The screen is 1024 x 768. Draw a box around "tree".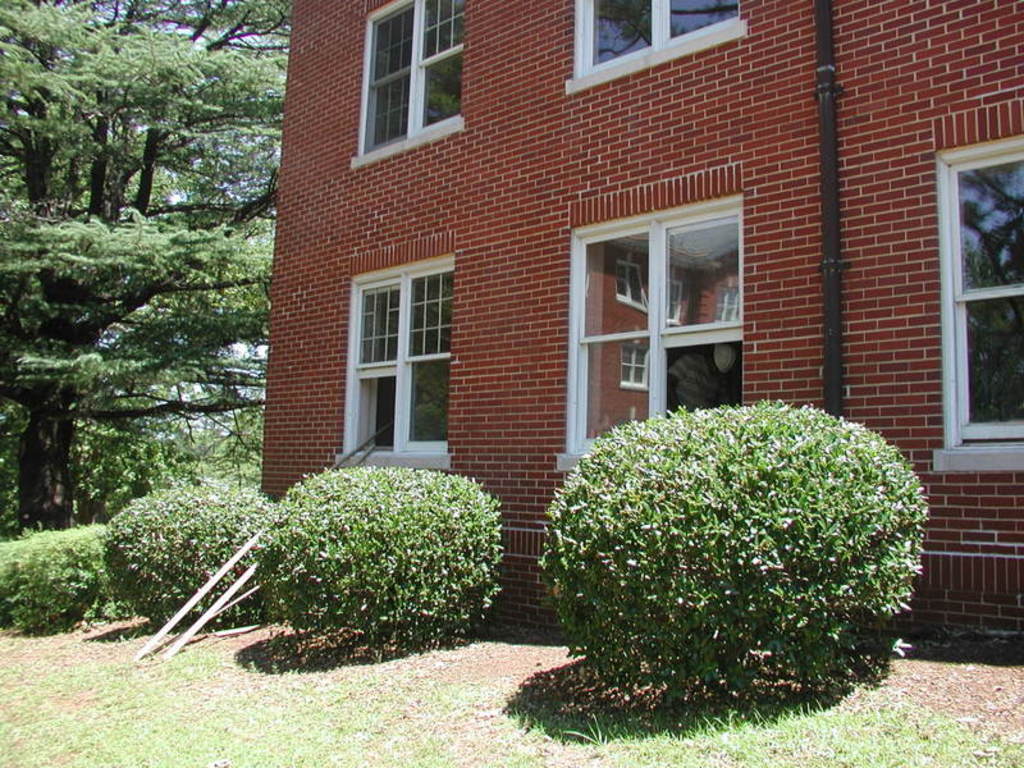
detection(0, 0, 294, 536).
